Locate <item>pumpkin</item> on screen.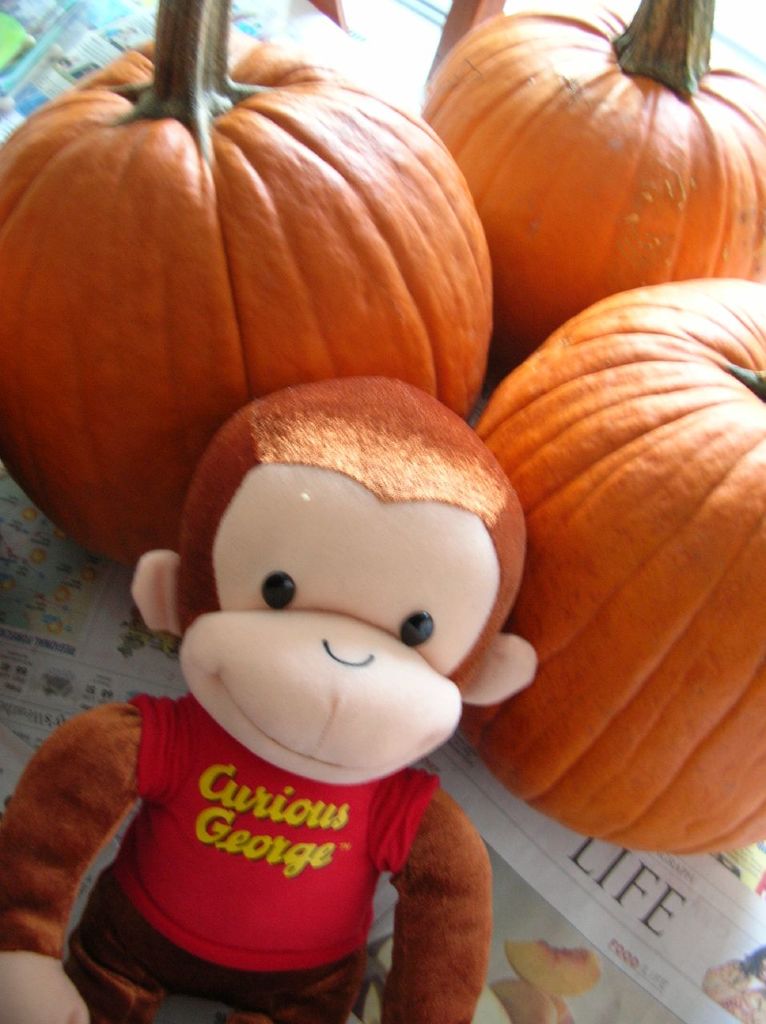
On screen at <region>0, 0, 488, 576</region>.
